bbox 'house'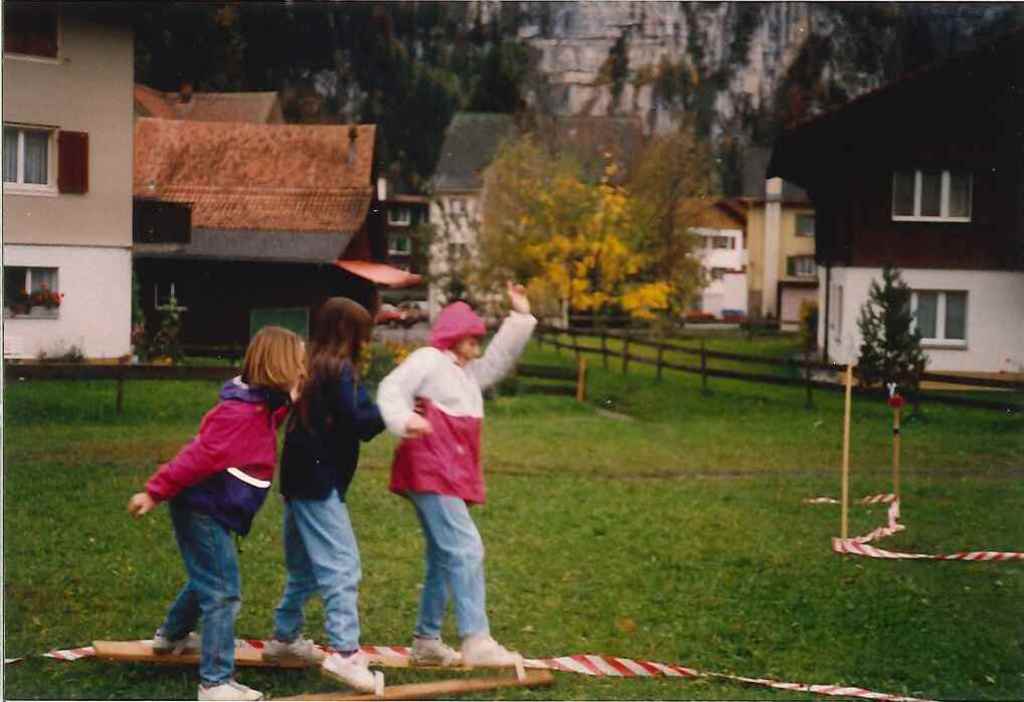
left=132, top=78, right=293, bottom=119
